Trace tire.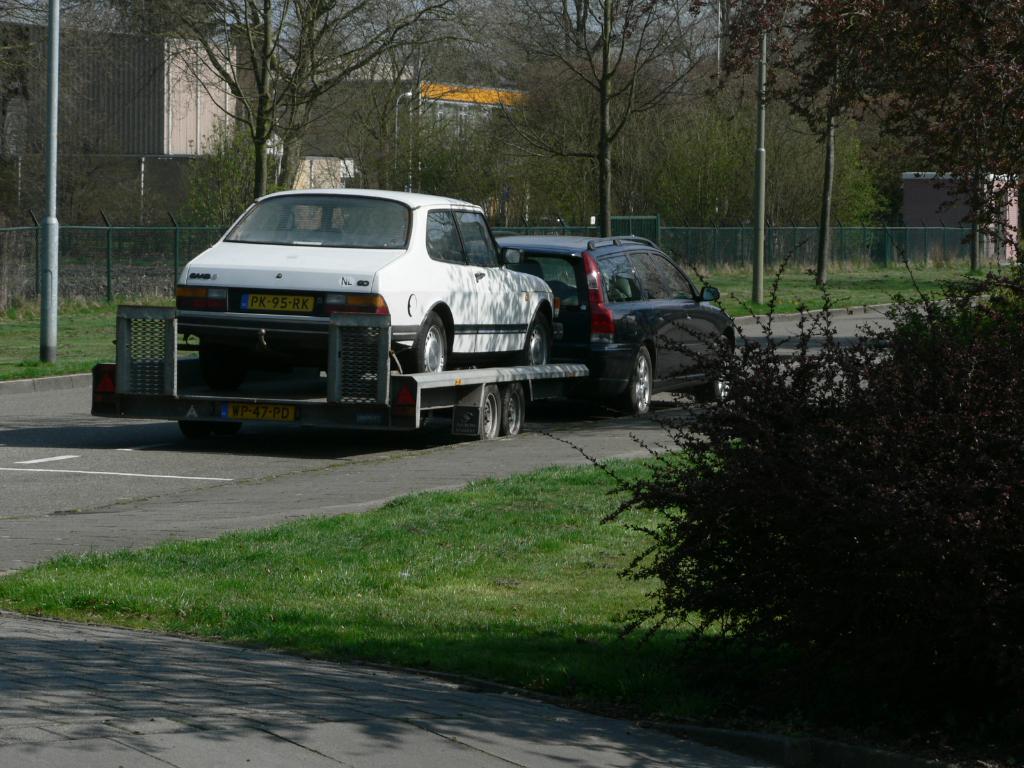
Traced to x1=710, y1=344, x2=732, y2=403.
